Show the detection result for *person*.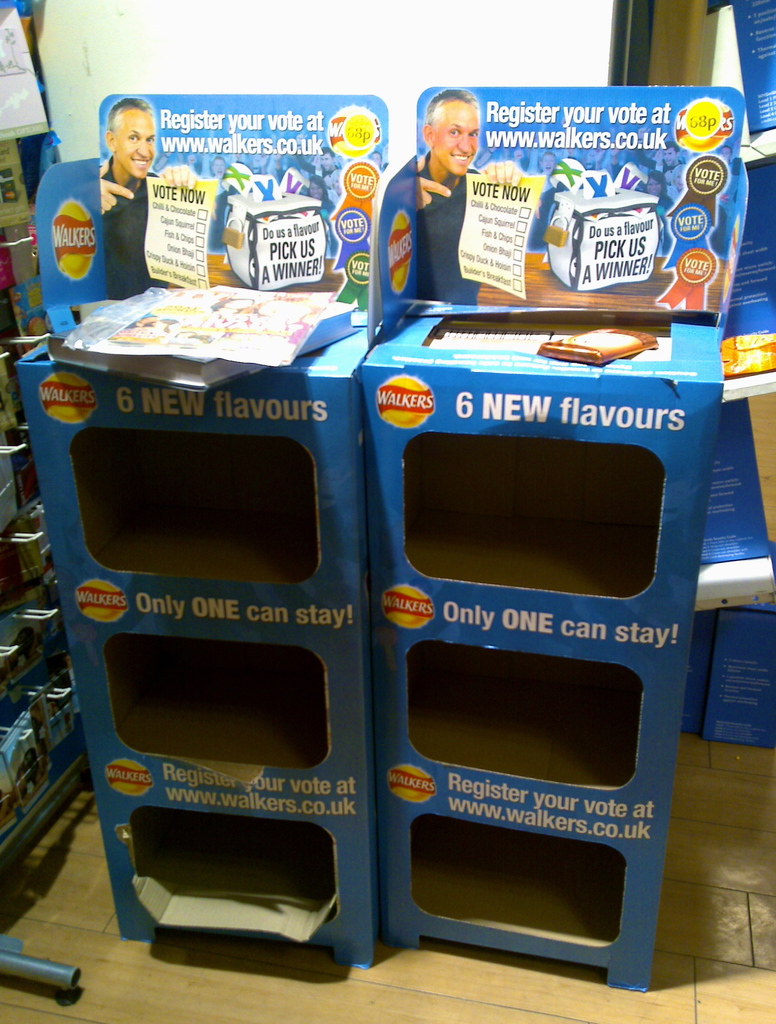
<box>410,87,529,307</box>.
